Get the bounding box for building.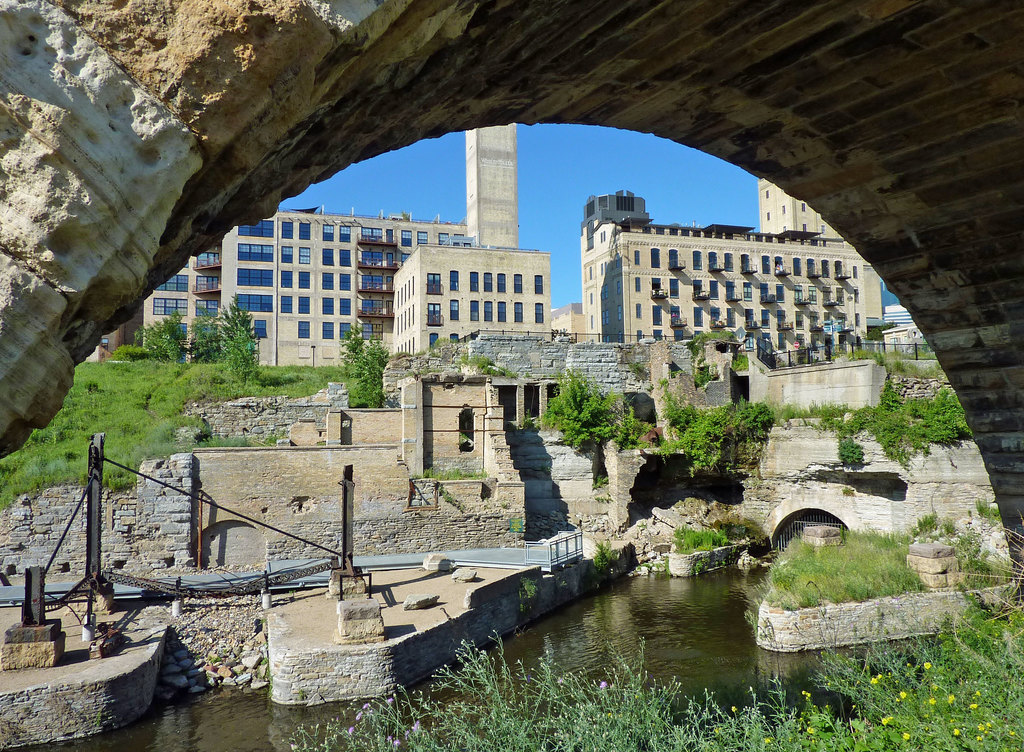
88/316/139/367.
